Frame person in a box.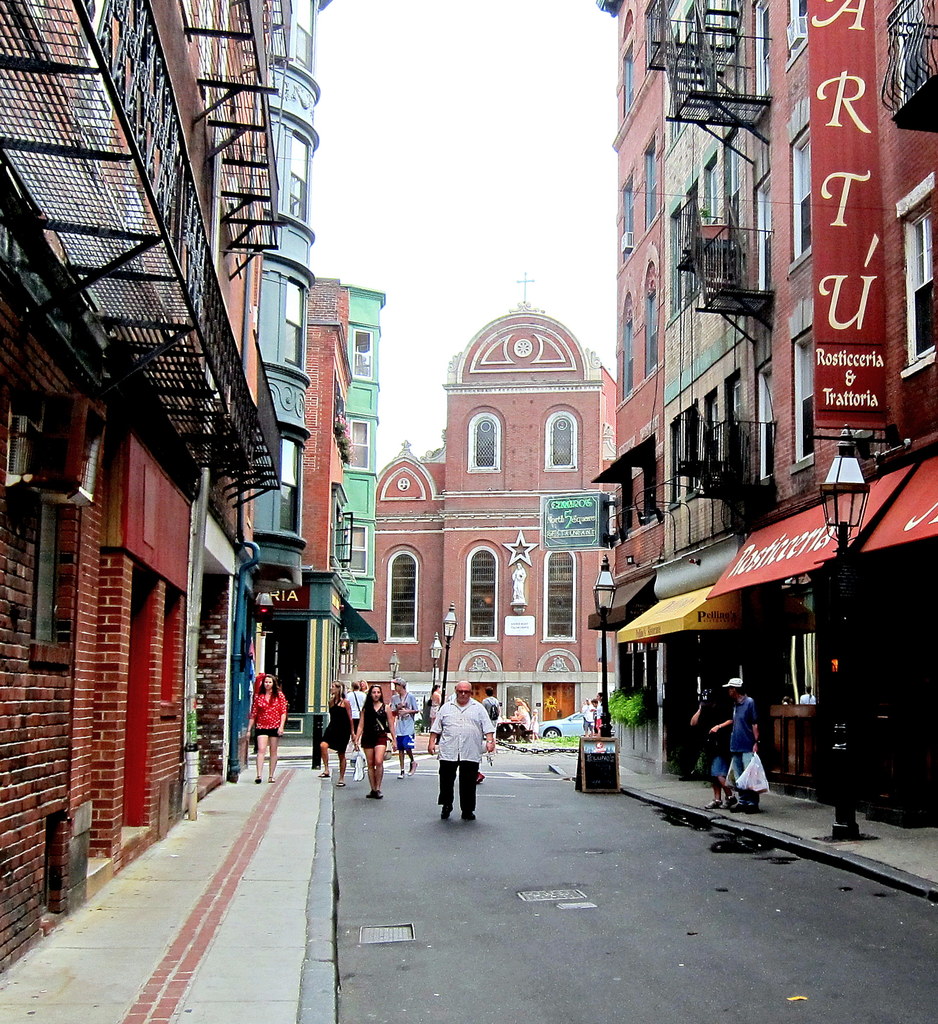
x1=691, y1=676, x2=734, y2=817.
